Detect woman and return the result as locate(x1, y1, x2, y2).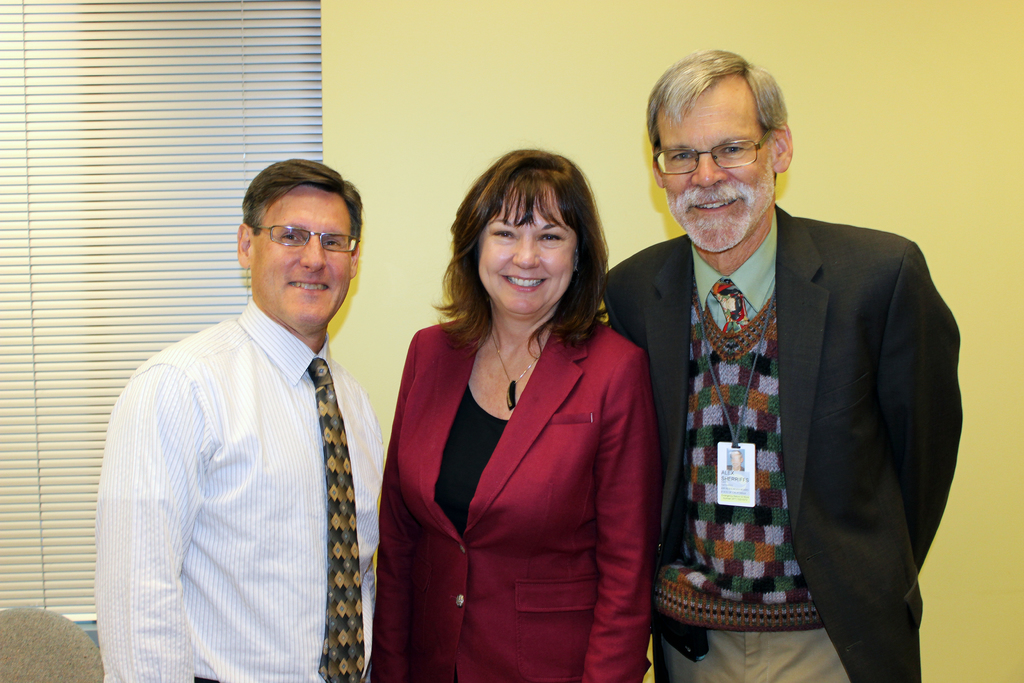
locate(367, 160, 661, 682).
